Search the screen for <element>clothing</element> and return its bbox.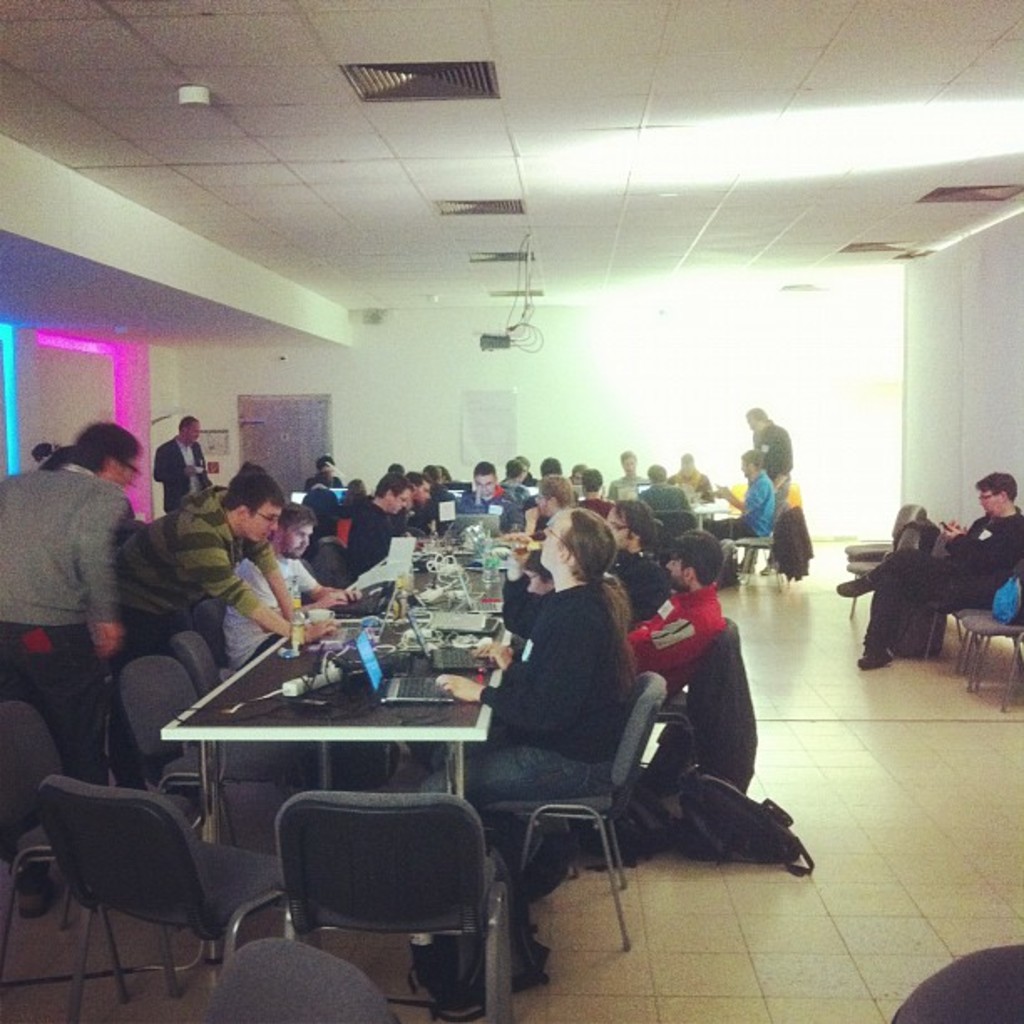
Found: bbox=[631, 557, 686, 621].
